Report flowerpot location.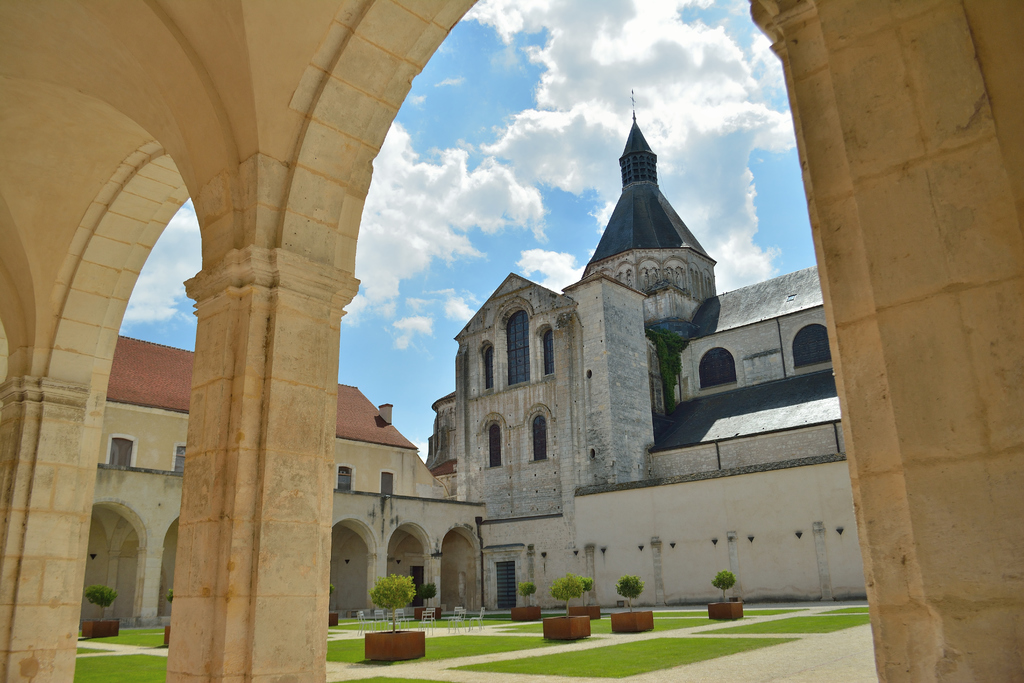
Report: [328,611,340,627].
